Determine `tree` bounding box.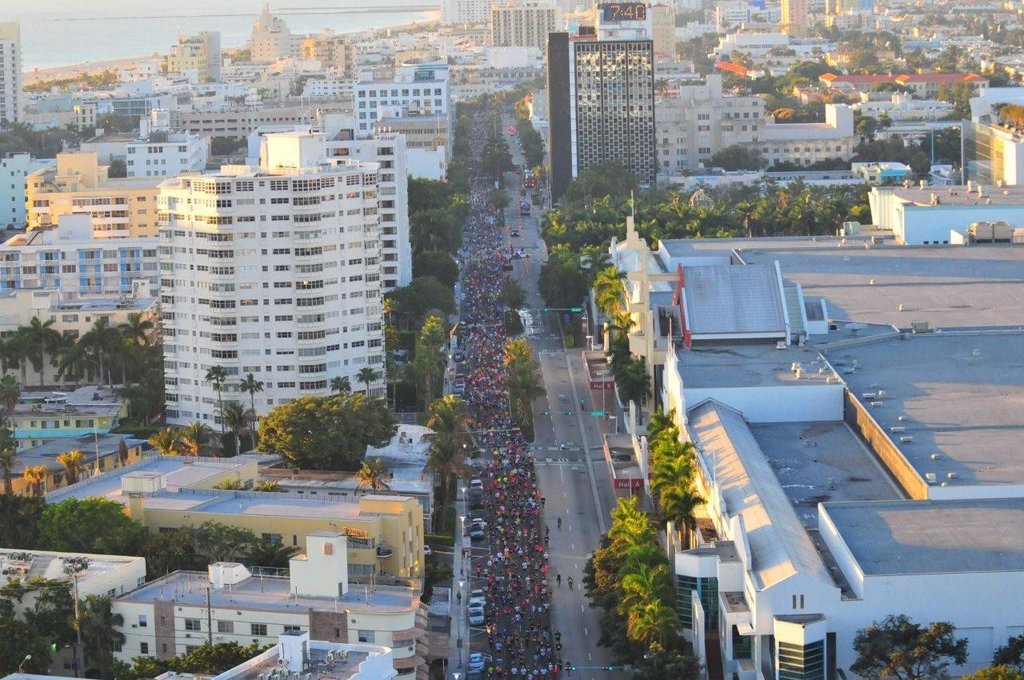
Determined: [0, 305, 169, 438].
